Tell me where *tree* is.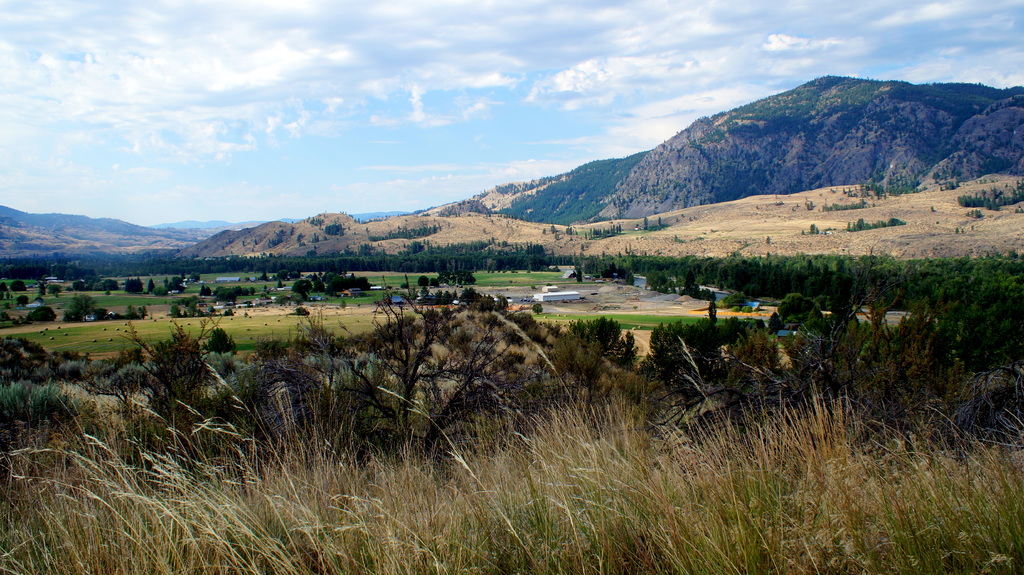
*tree* is at x1=13 y1=295 x2=31 y2=306.
